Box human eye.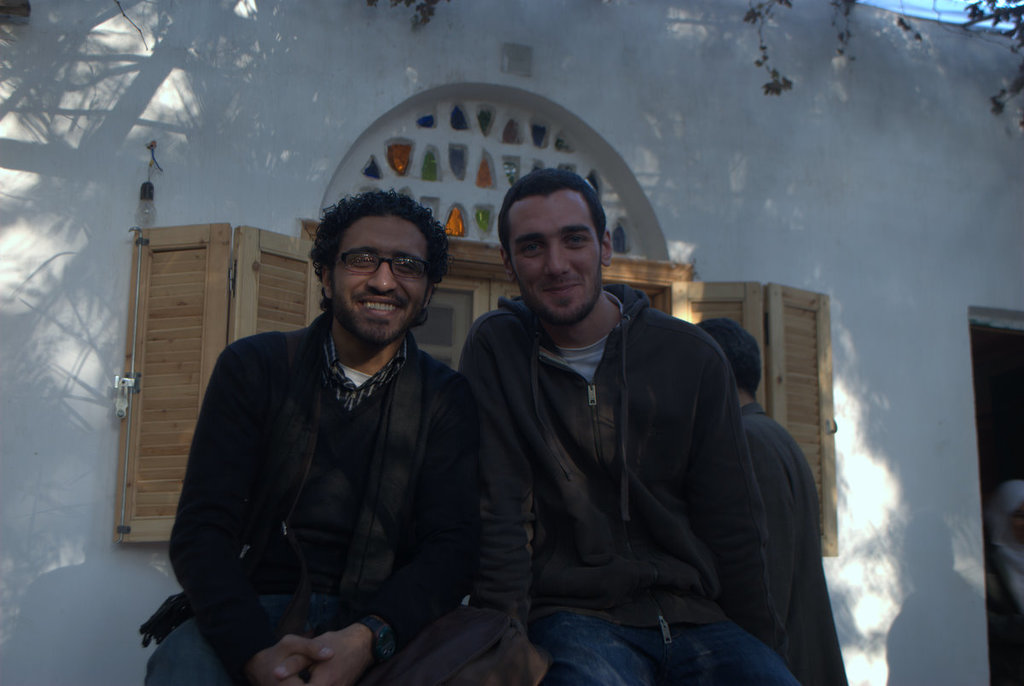
region(350, 253, 376, 265).
